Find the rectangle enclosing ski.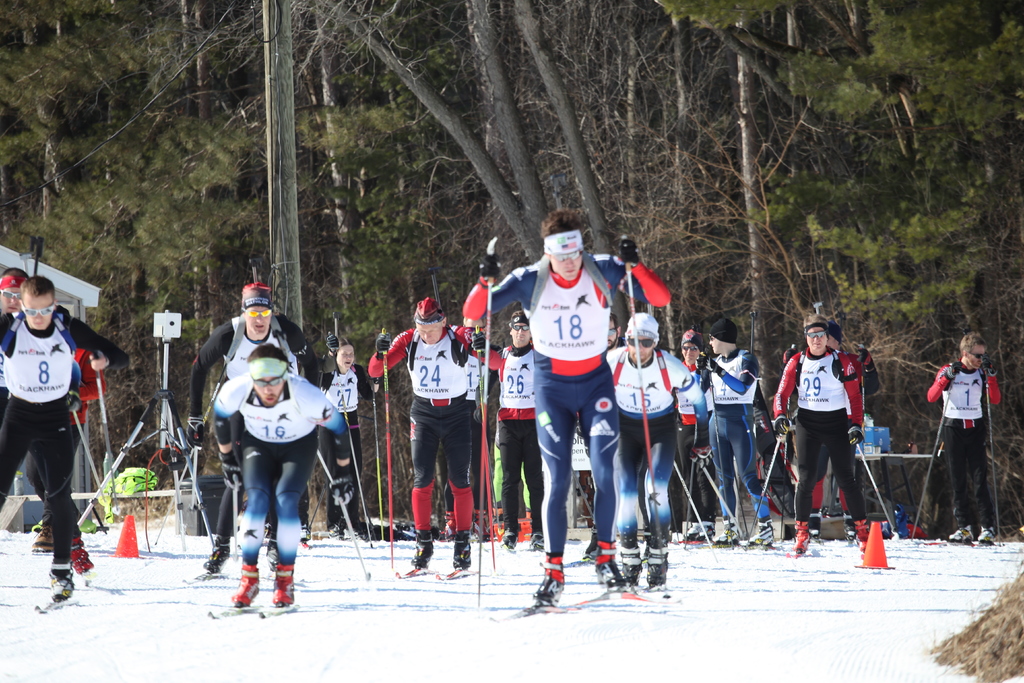
[482,596,585,634].
